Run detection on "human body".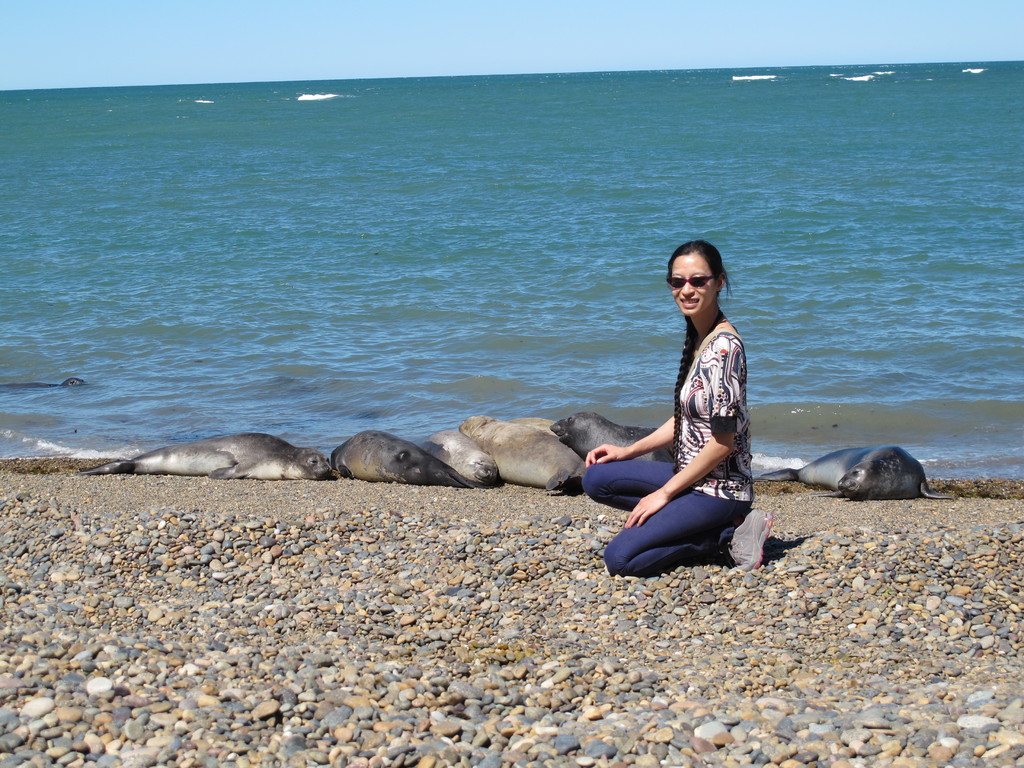
Result: bbox(570, 234, 786, 586).
